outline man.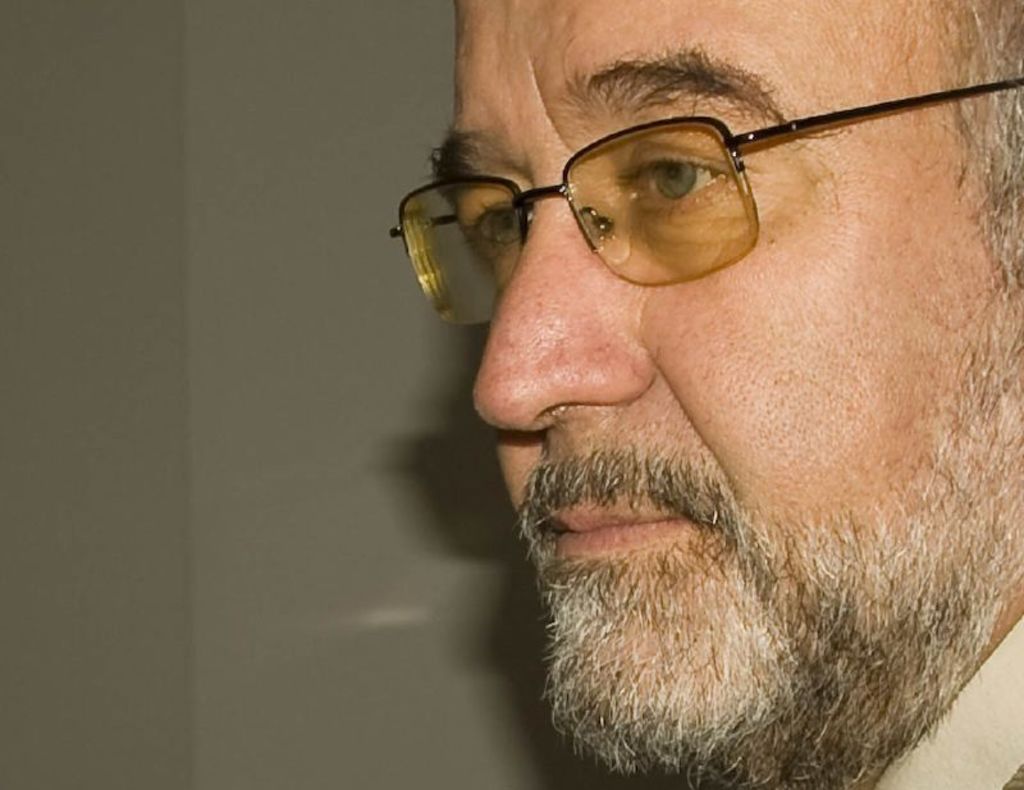
Outline: [320,0,1023,789].
